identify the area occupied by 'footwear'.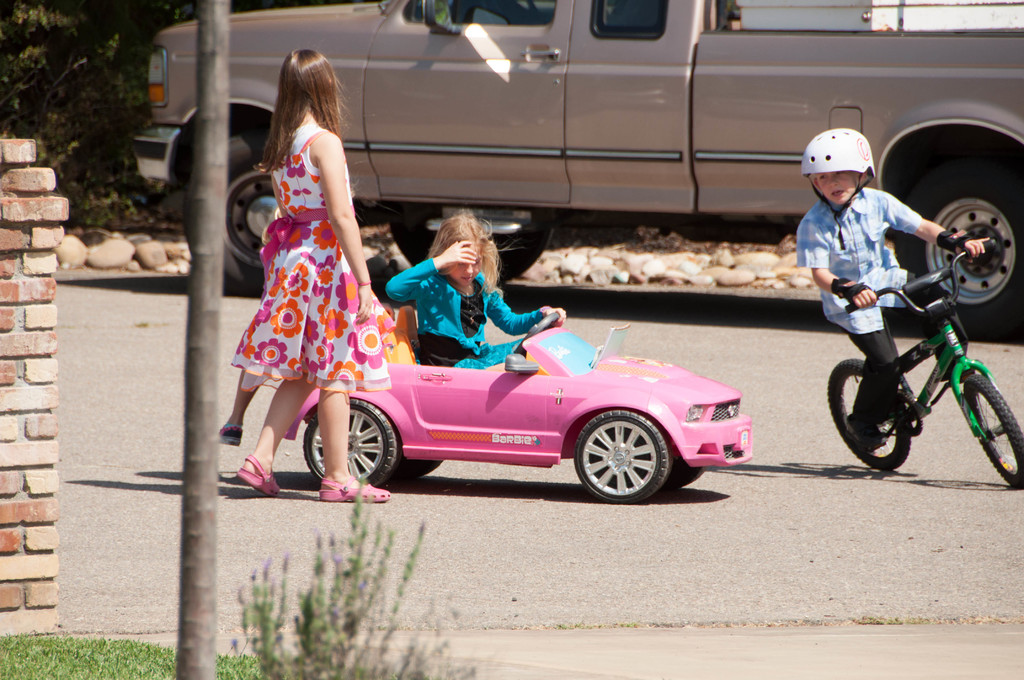
Area: (234,454,275,500).
